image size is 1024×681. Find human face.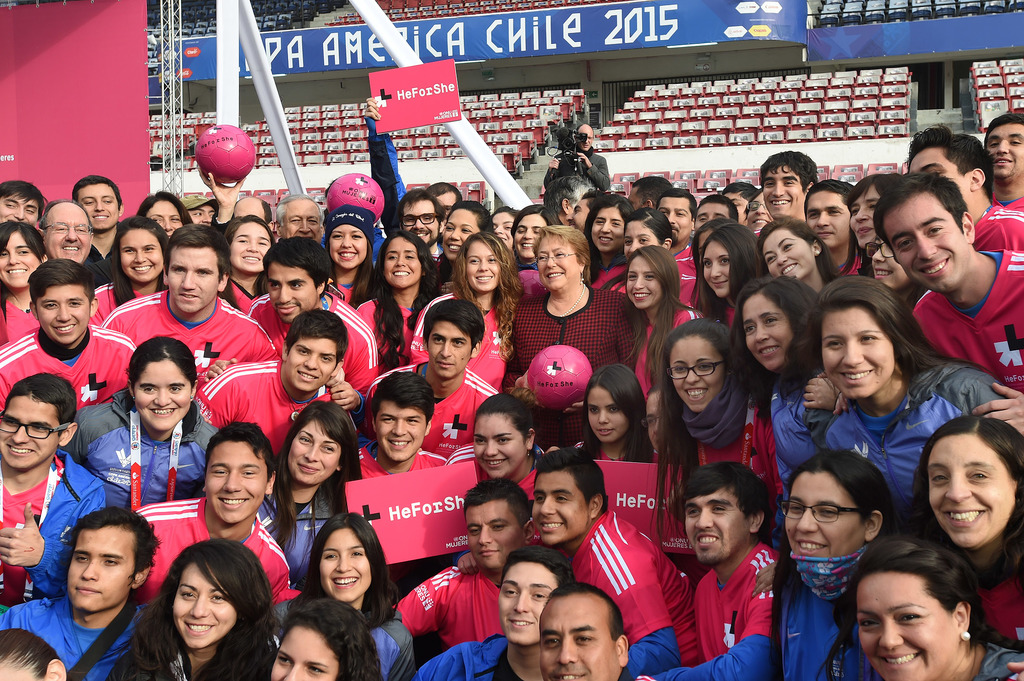
region(930, 434, 1016, 550).
